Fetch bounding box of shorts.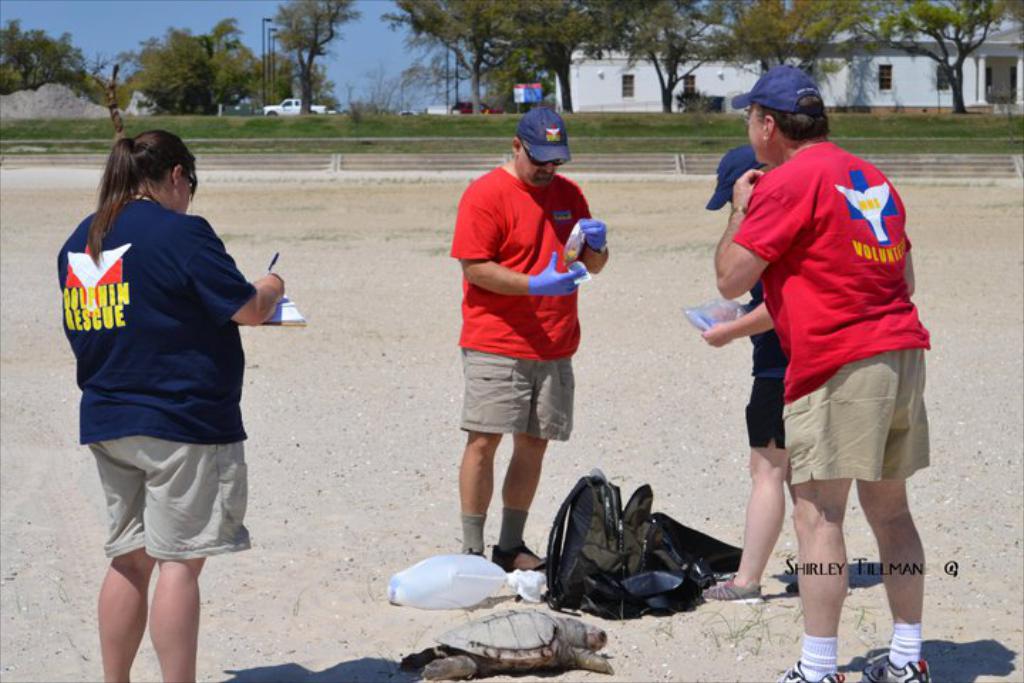
Bbox: detection(461, 344, 575, 440).
